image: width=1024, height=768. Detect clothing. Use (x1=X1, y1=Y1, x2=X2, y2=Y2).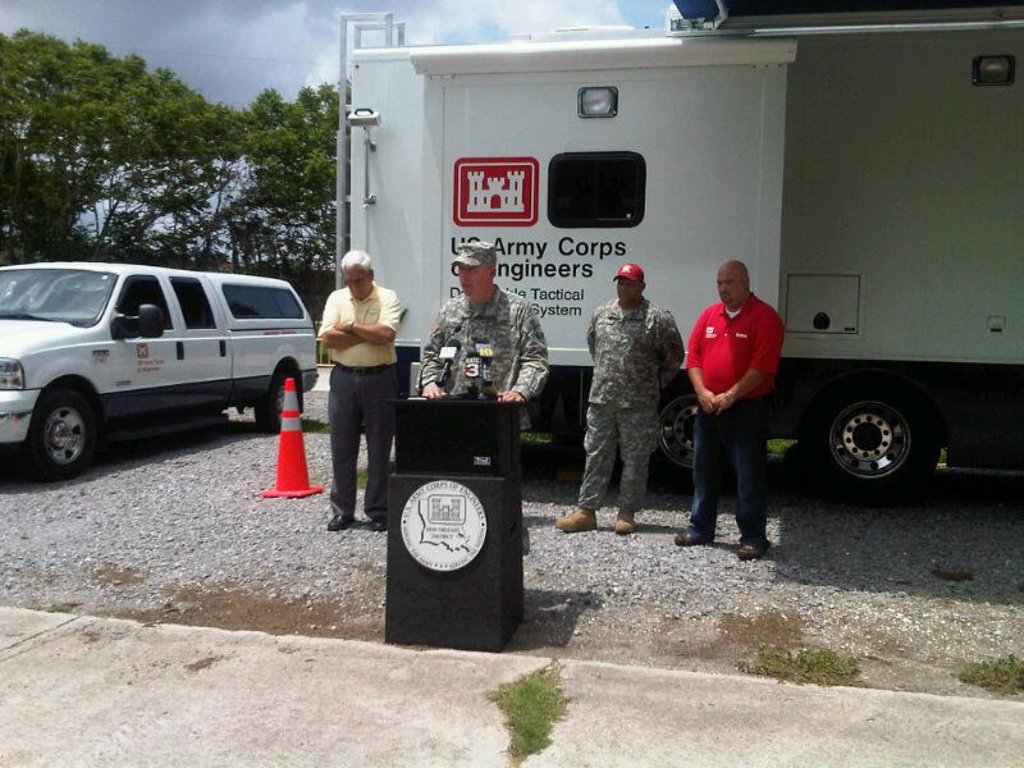
(x1=586, y1=300, x2=685, y2=517).
